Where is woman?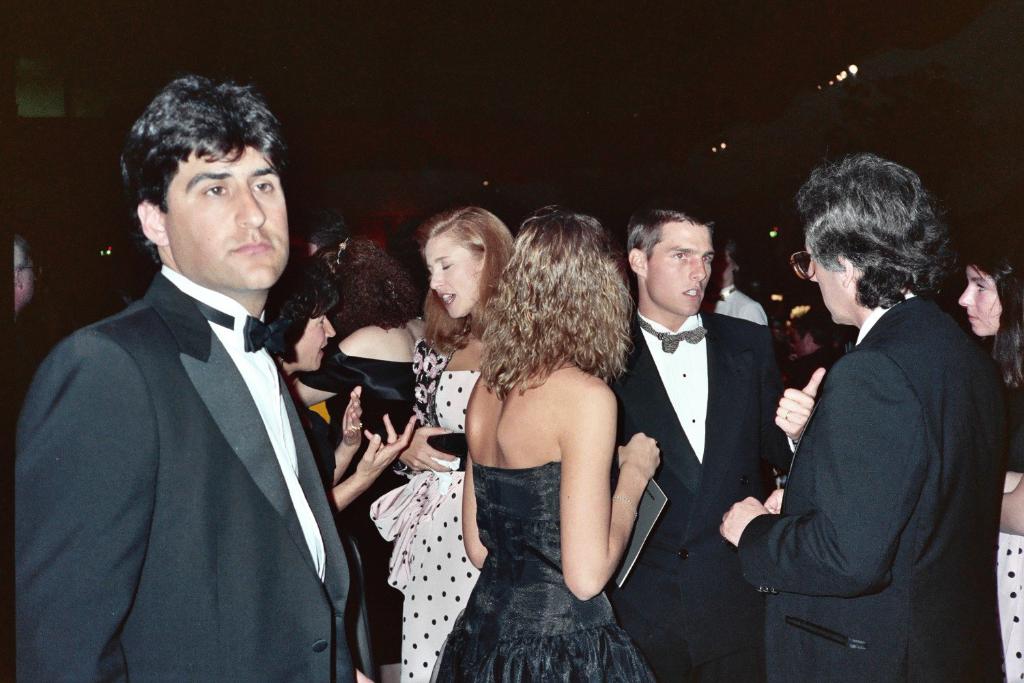
[367,200,516,682].
